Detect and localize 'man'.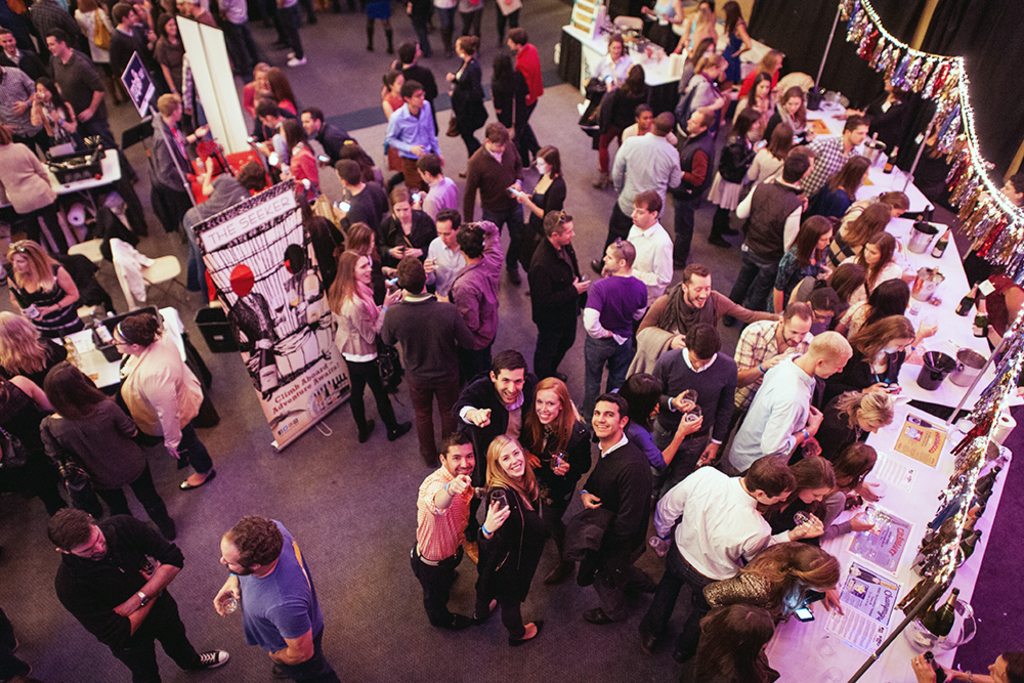
Localized at left=52, top=504, right=232, bottom=682.
